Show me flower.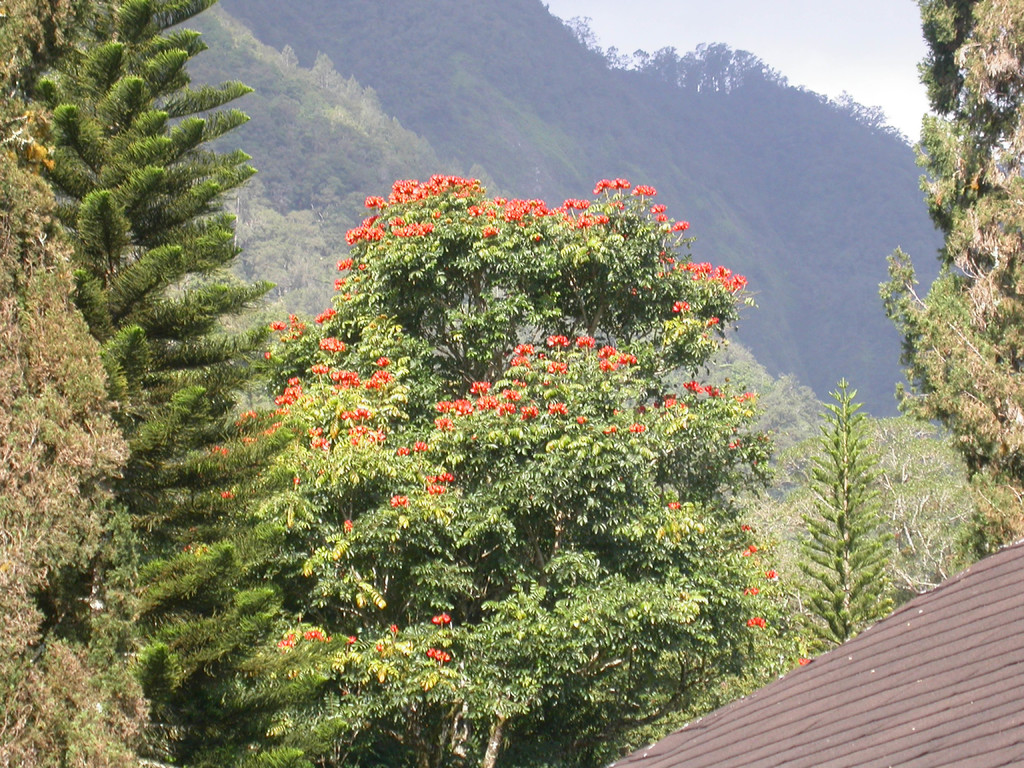
flower is here: <box>765,569,782,586</box>.
